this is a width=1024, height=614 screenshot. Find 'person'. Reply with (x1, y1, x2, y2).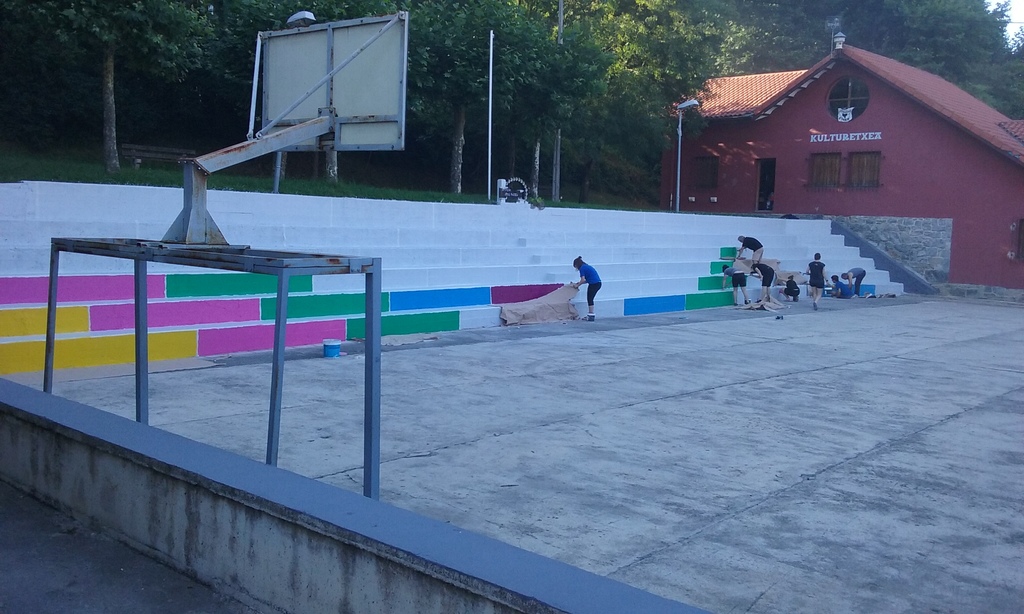
(785, 272, 801, 300).
